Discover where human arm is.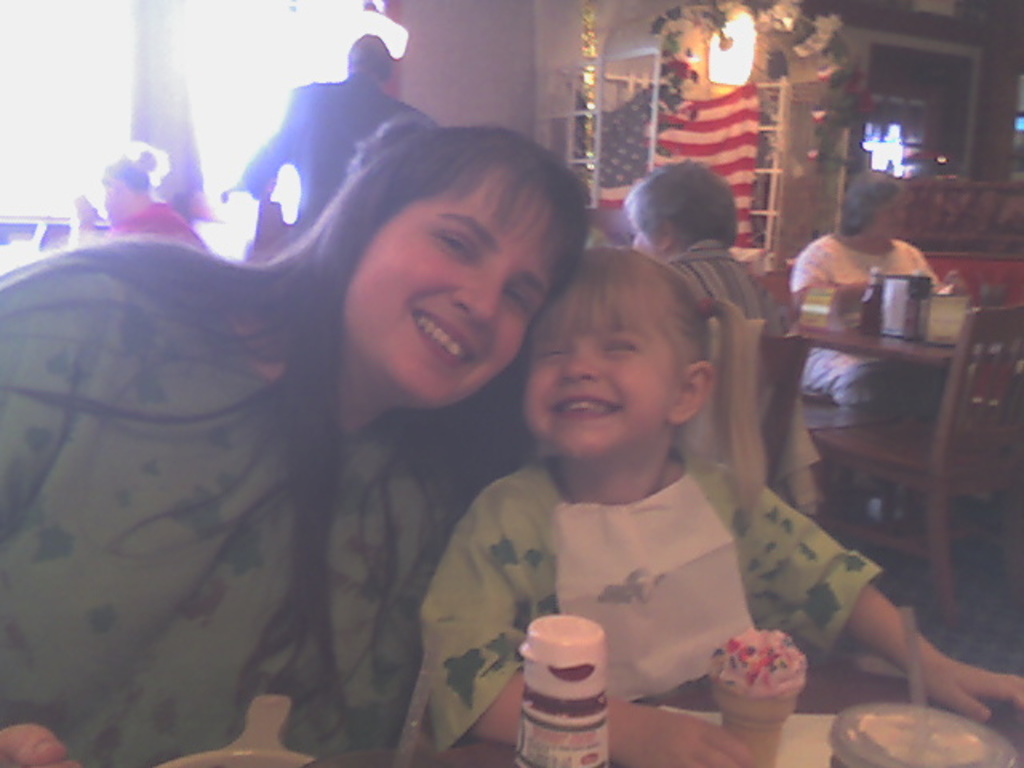
Discovered at (x1=784, y1=230, x2=872, y2=312).
